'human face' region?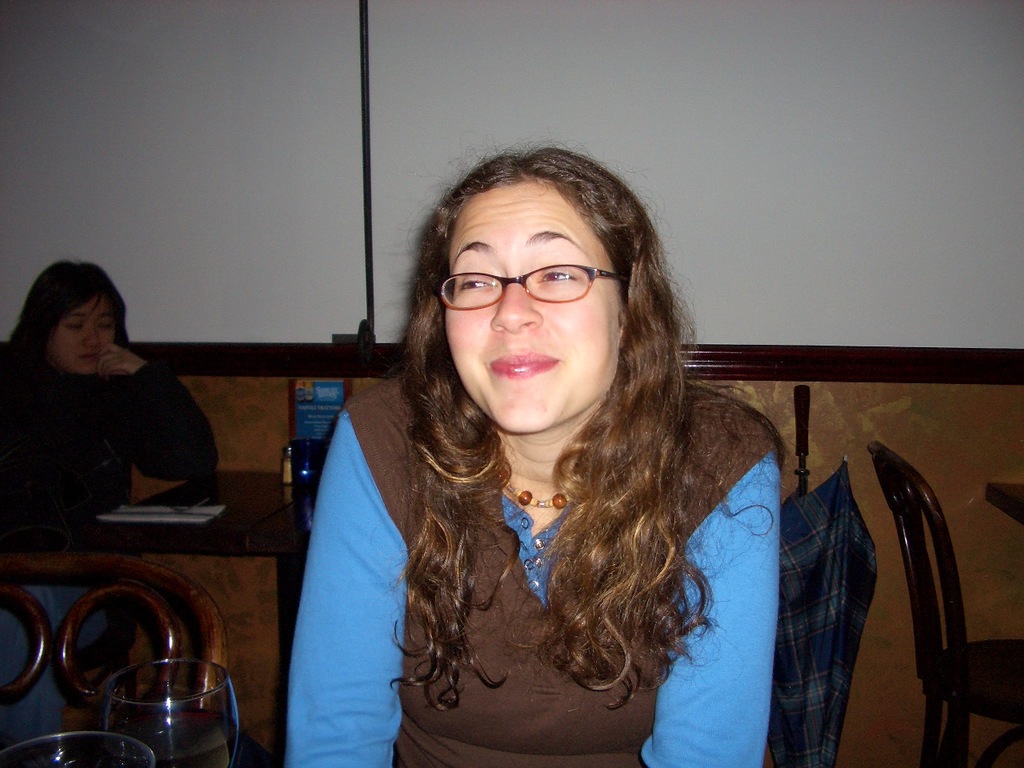
box(444, 178, 626, 426)
